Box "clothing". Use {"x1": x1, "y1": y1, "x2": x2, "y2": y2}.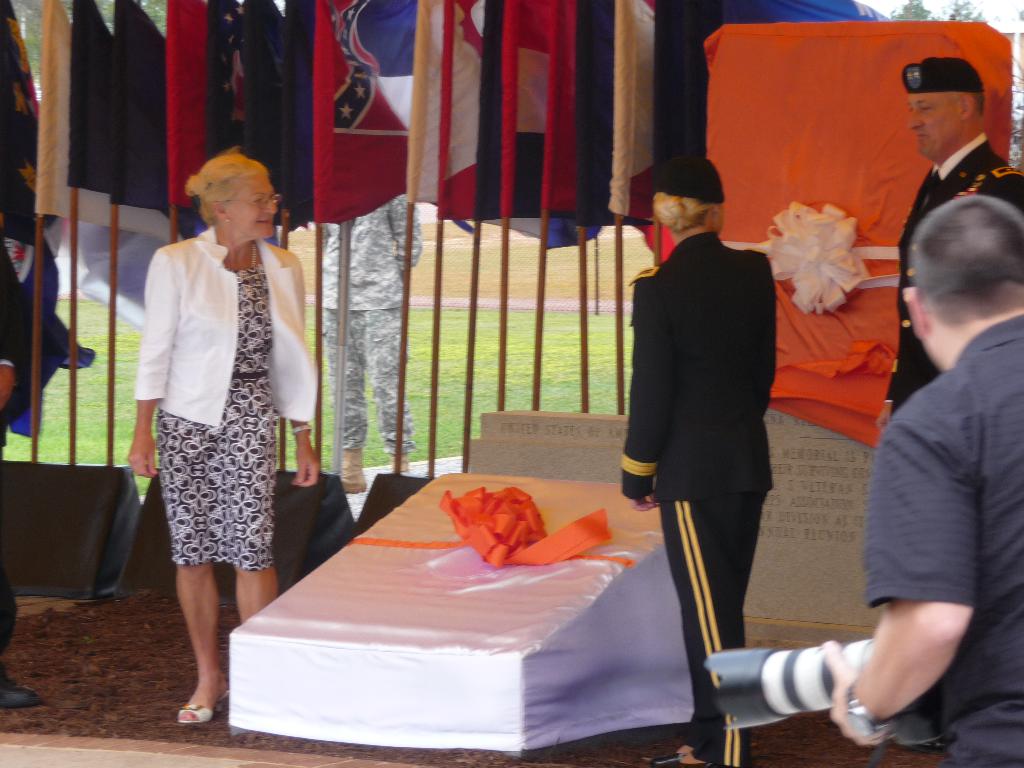
{"x1": 859, "y1": 307, "x2": 1020, "y2": 767}.
